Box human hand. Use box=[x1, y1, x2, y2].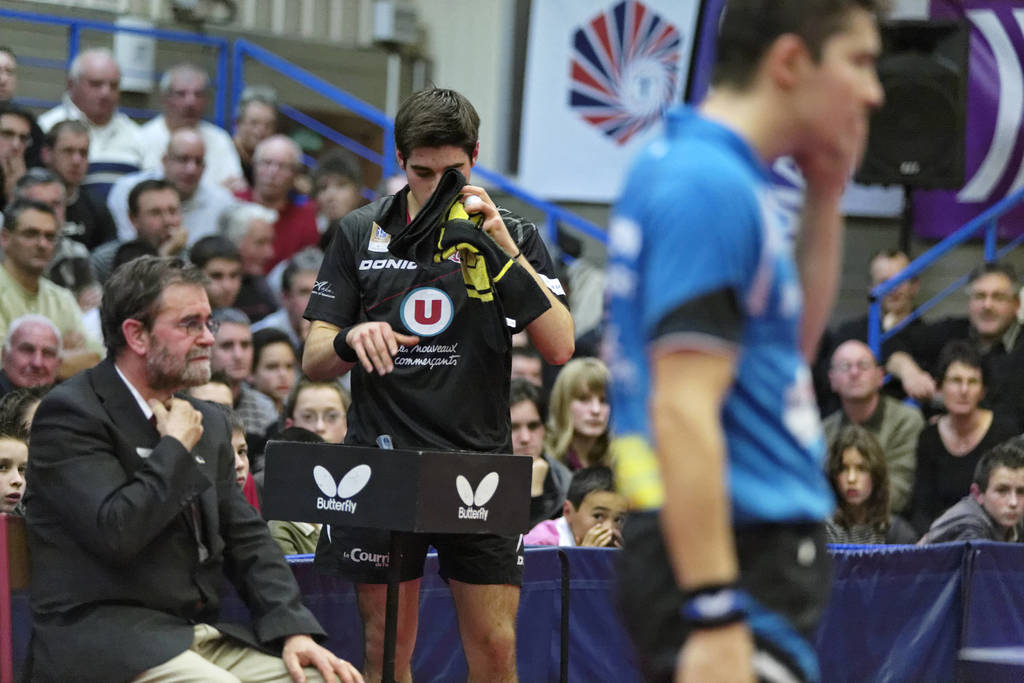
box=[675, 630, 754, 682].
